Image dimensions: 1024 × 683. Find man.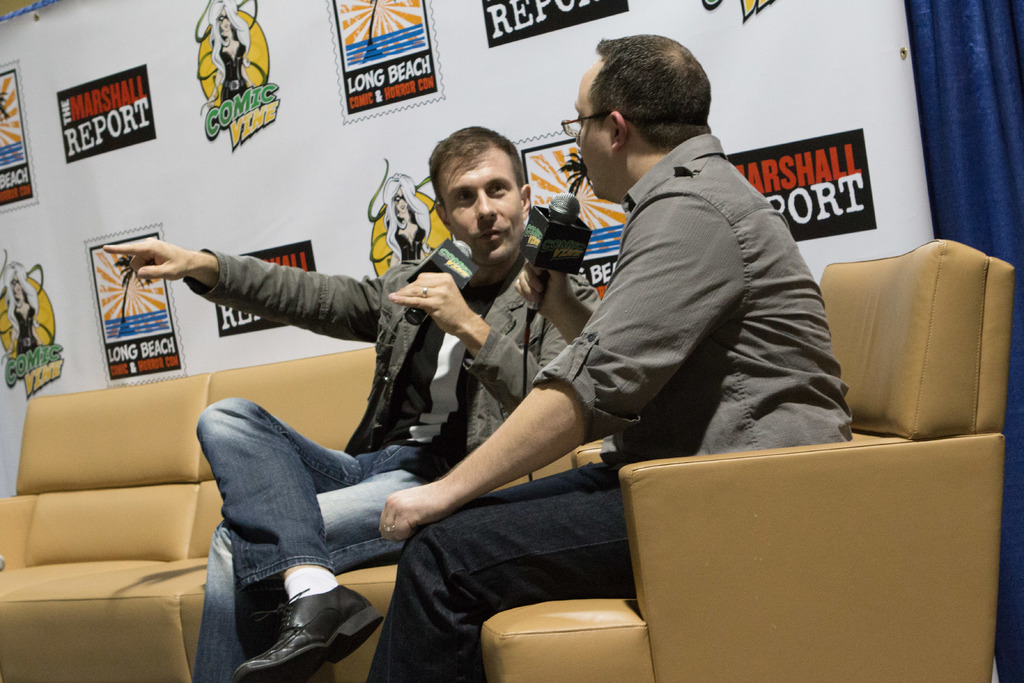
[x1=101, y1=124, x2=601, y2=682].
